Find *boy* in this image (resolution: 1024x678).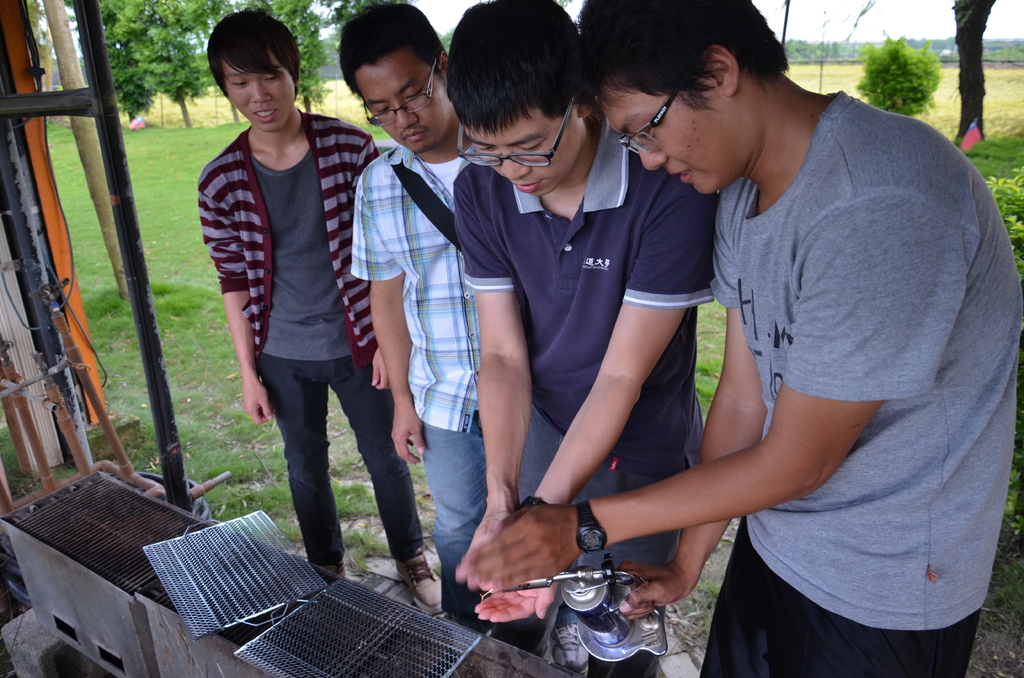
pyautogui.locateOnScreen(192, 7, 444, 618).
